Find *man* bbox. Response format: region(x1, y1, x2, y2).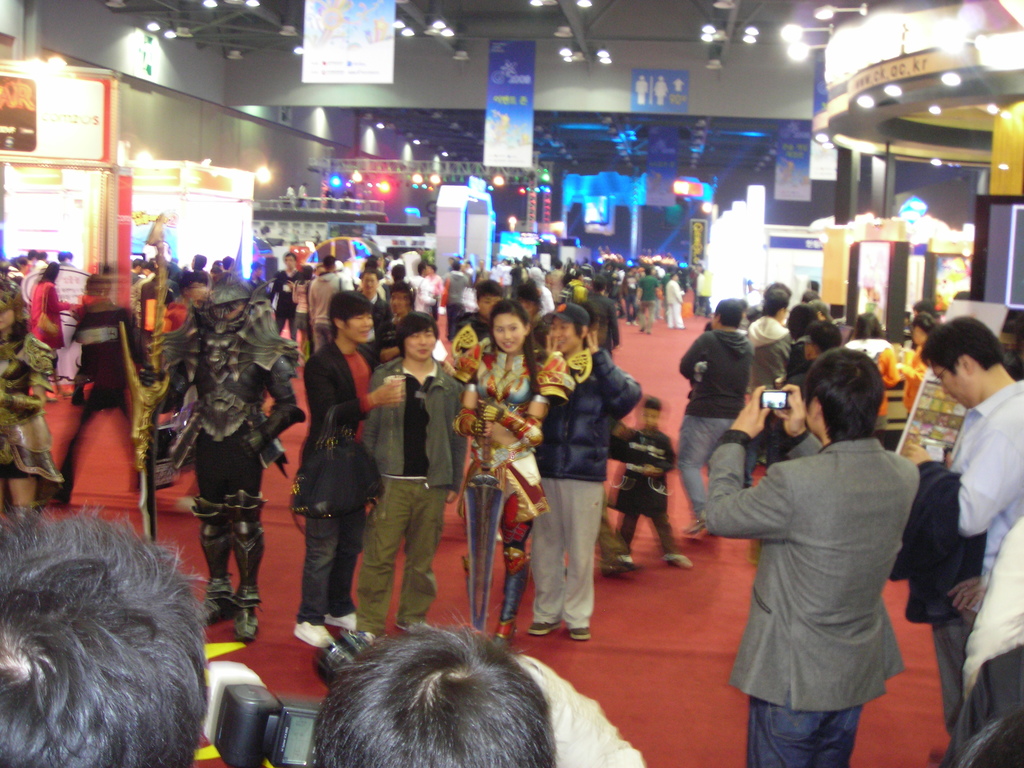
region(522, 300, 641, 643).
